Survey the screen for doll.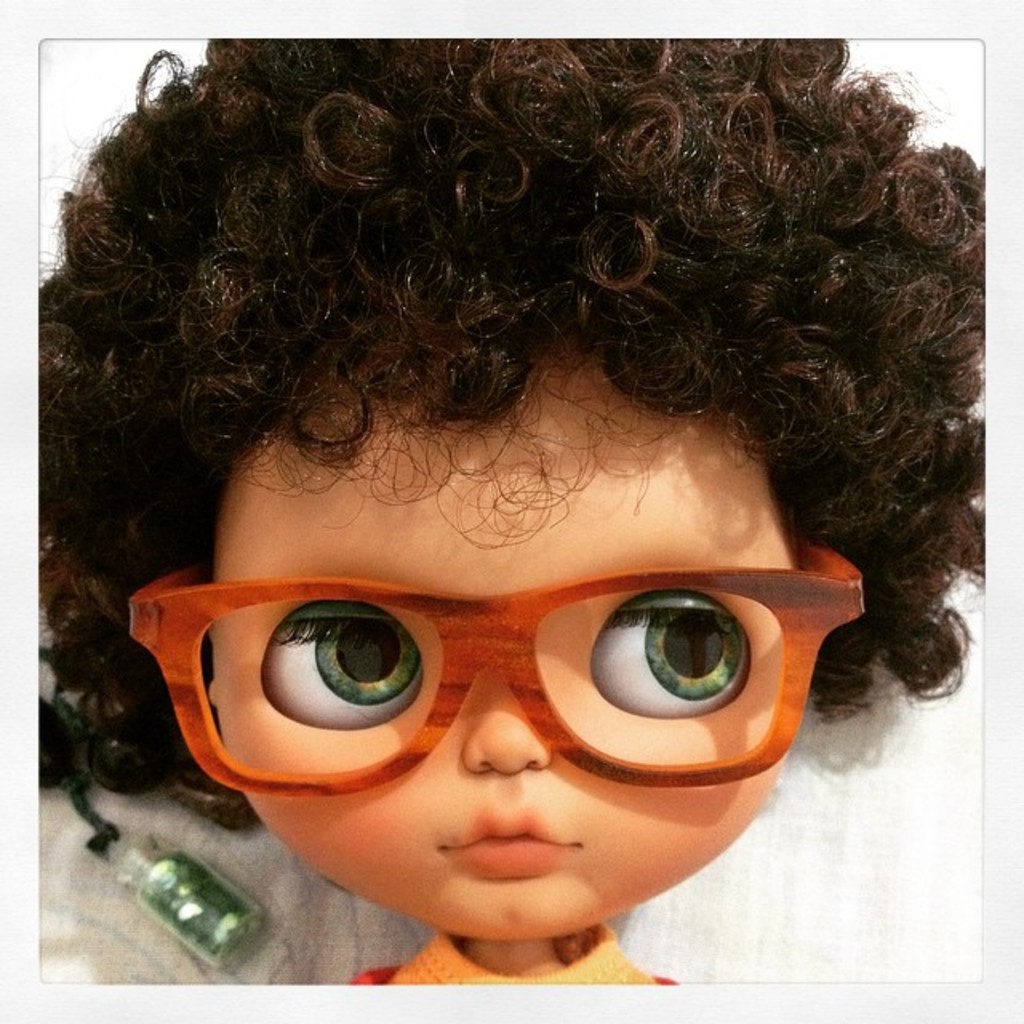
Survey found: crop(42, 48, 994, 947).
